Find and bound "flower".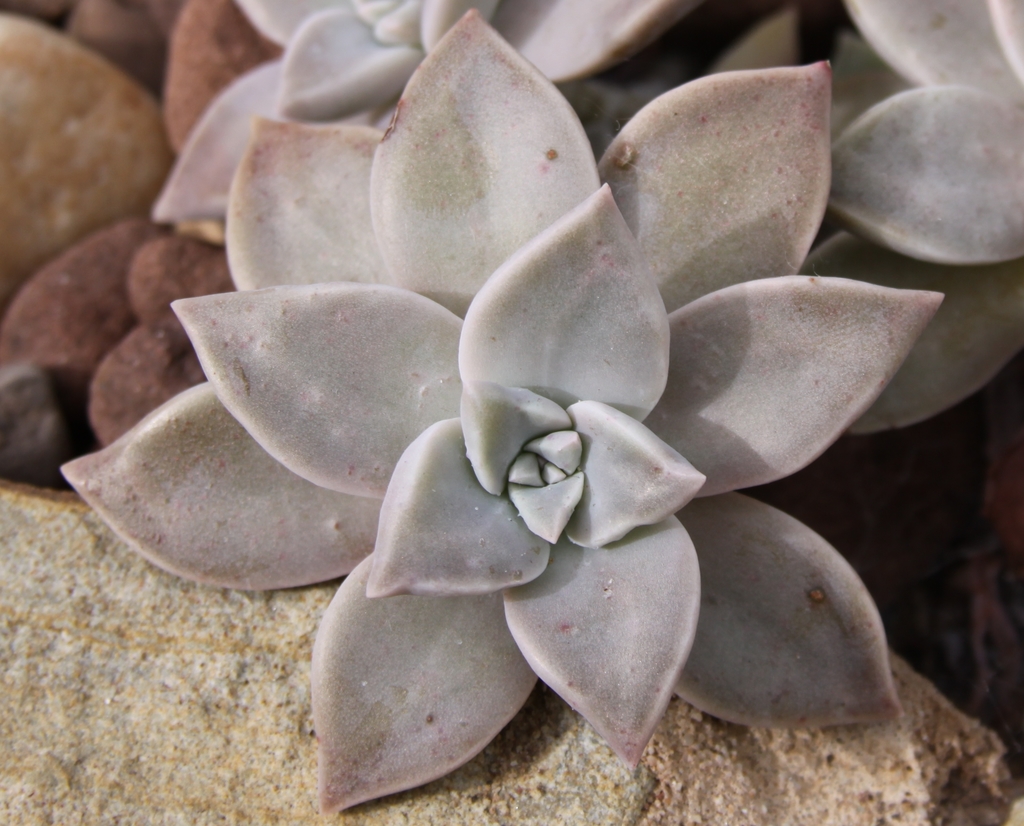
Bound: locate(824, 0, 1023, 447).
